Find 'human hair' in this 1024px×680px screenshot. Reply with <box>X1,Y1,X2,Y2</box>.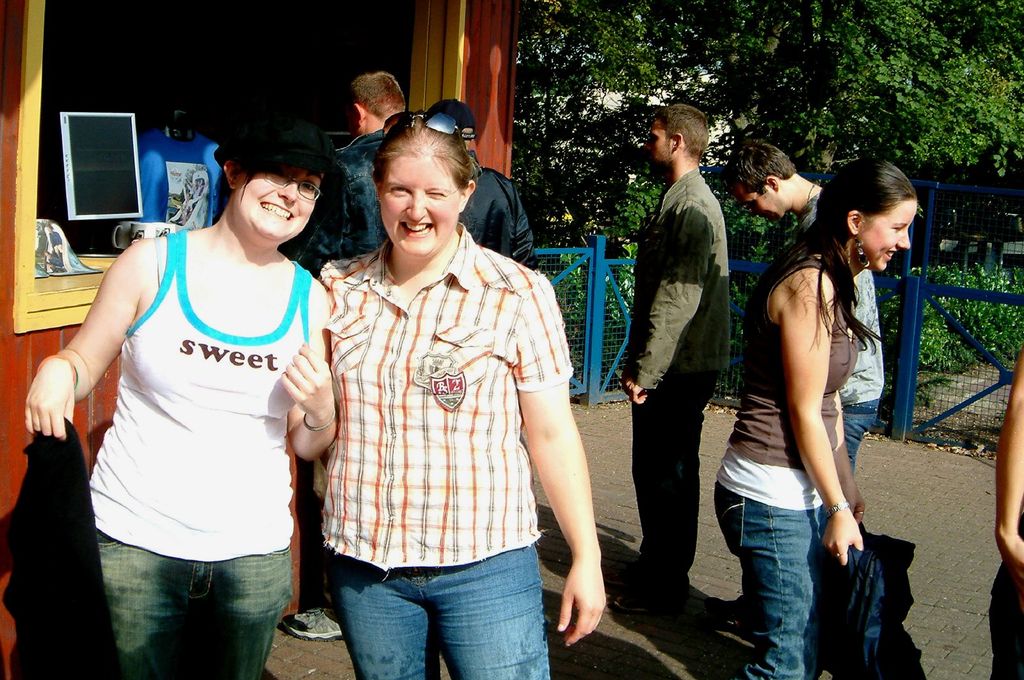
<box>348,70,406,125</box>.
